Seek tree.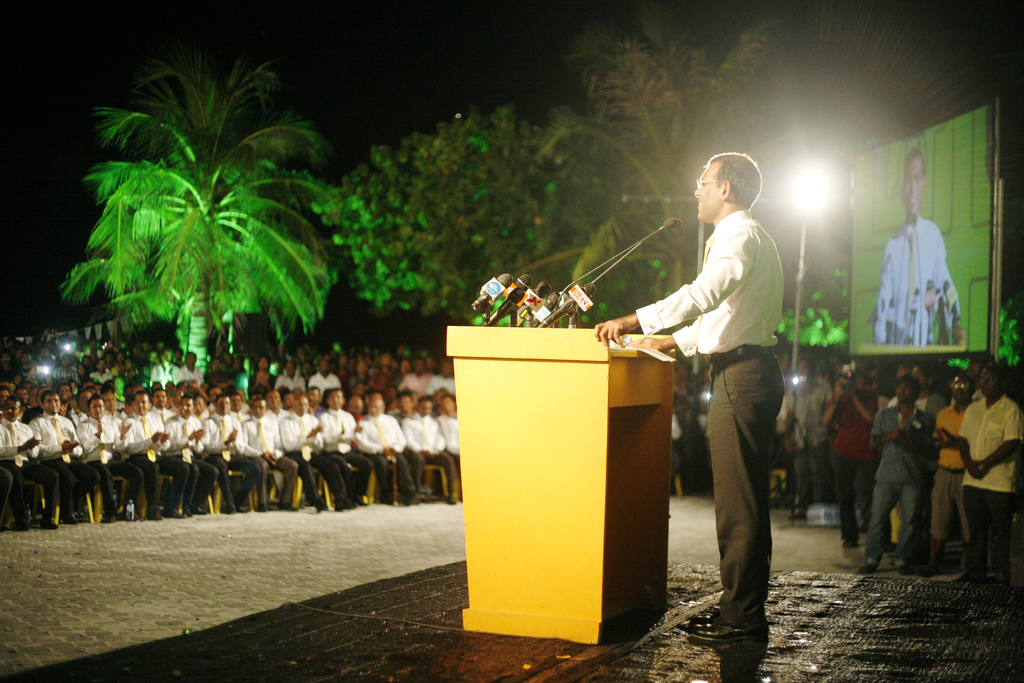
rect(540, 1, 779, 298).
